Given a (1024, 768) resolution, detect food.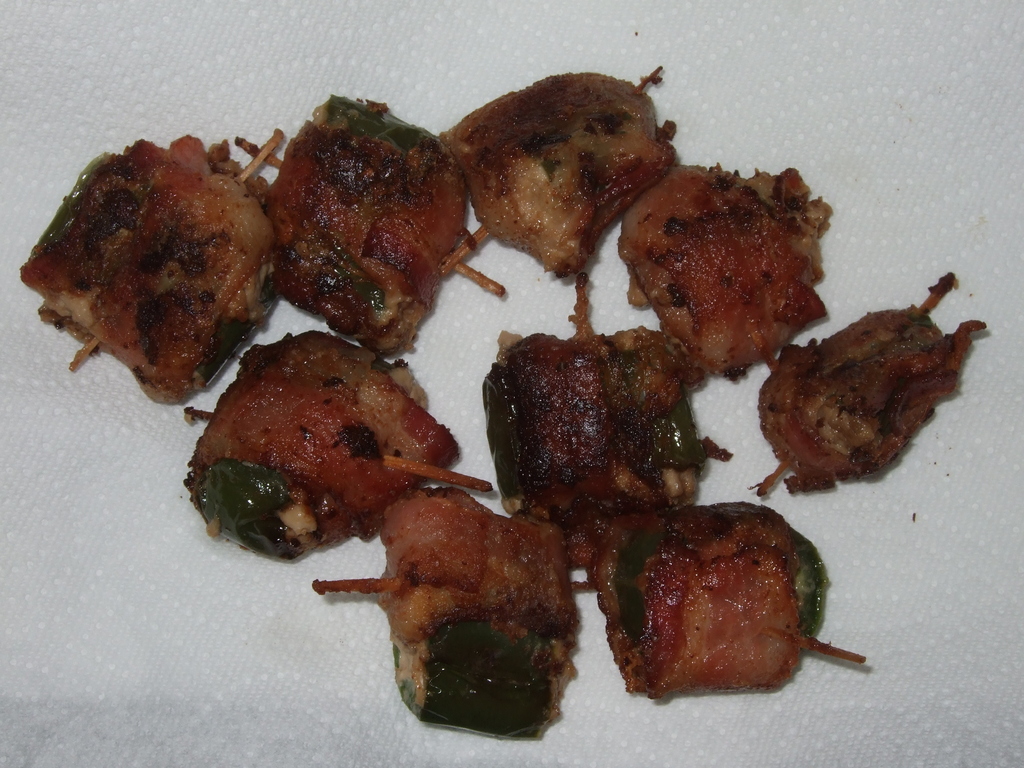
rect(778, 271, 962, 490).
